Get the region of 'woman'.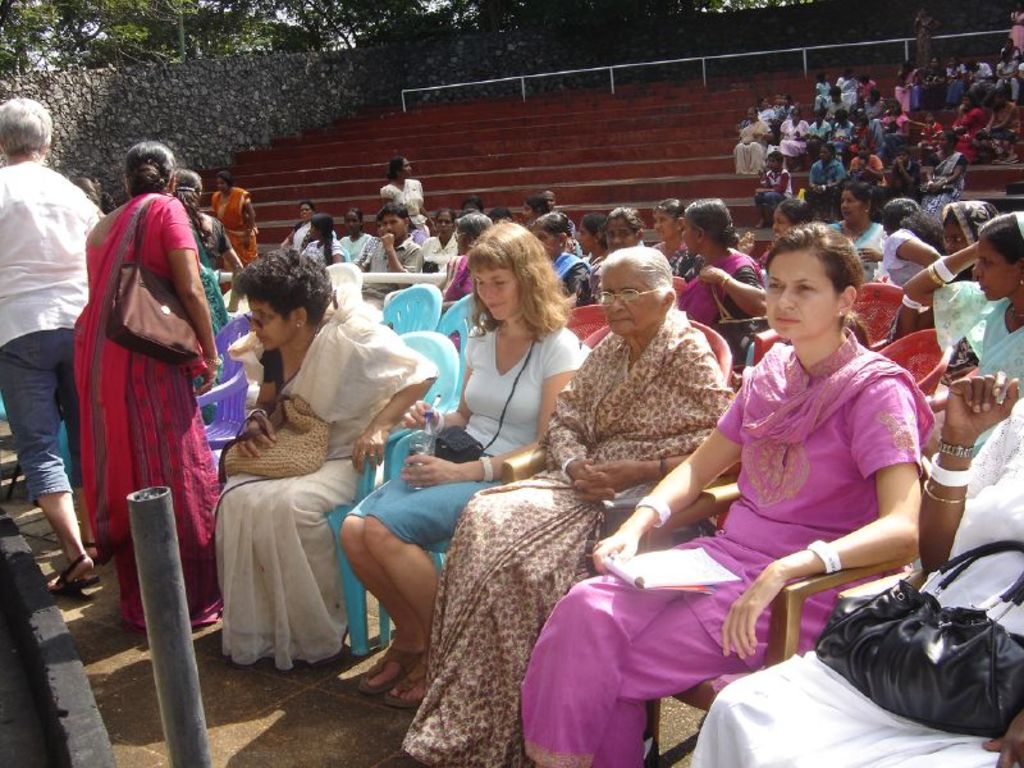
594:204:658:274.
